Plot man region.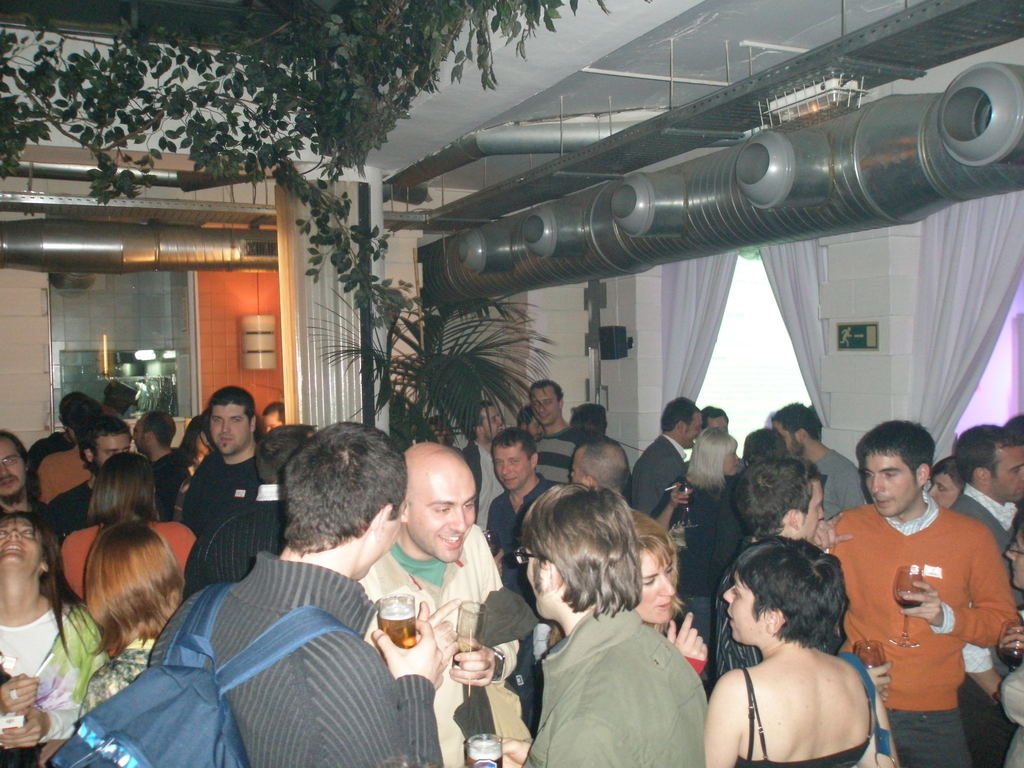
Plotted at rect(701, 454, 824, 692).
